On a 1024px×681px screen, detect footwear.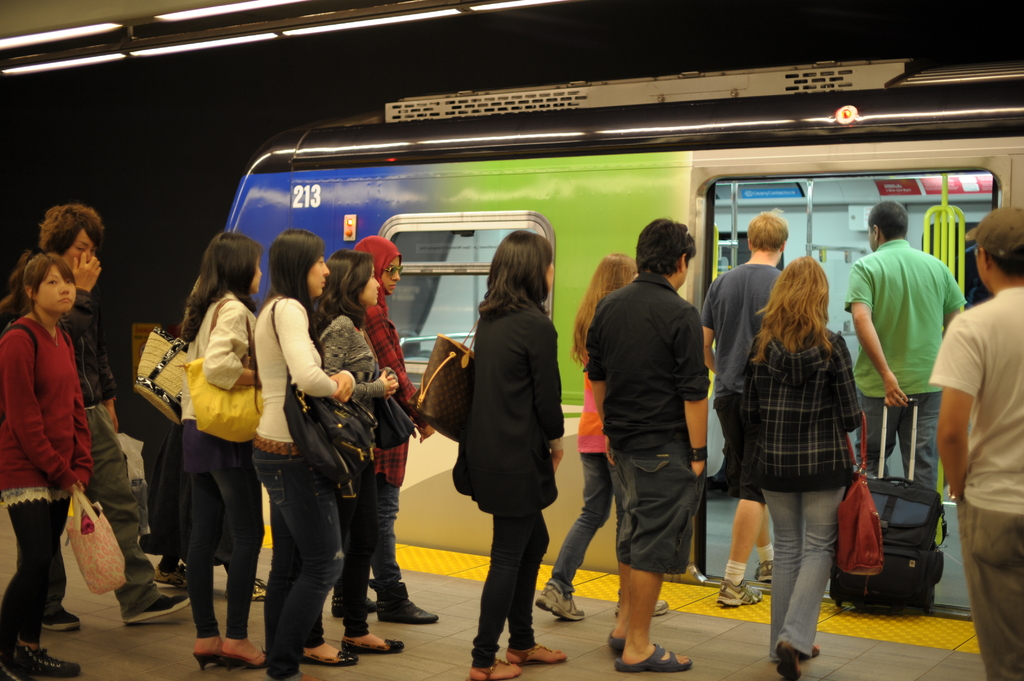
bbox(755, 559, 776, 584).
